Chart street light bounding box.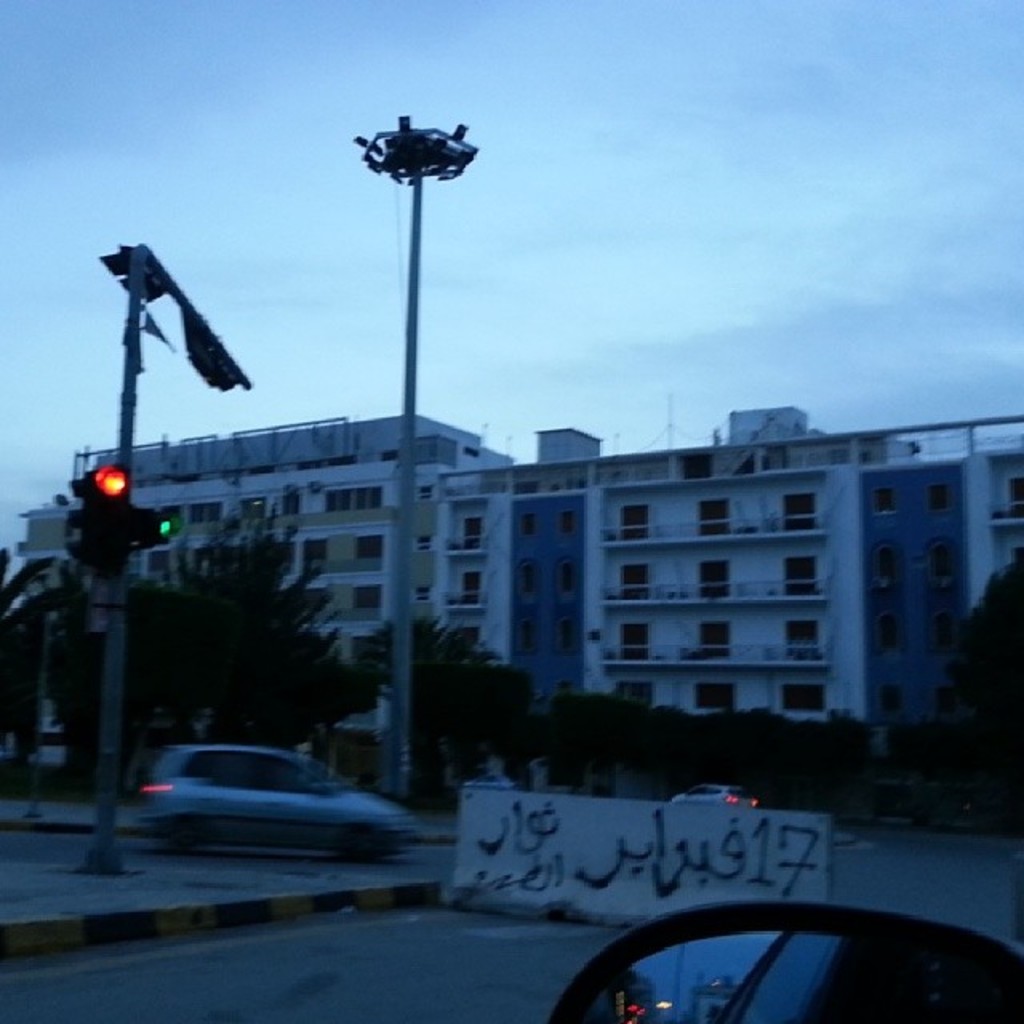
Charted: detection(355, 106, 488, 819).
